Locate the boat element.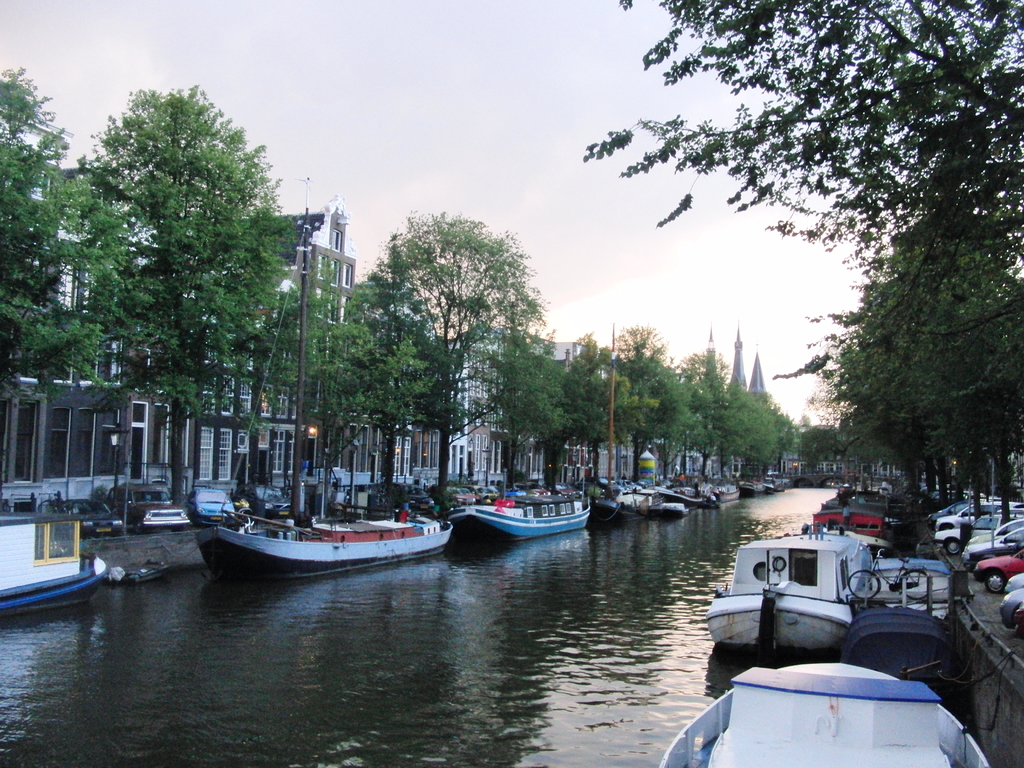
Element bbox: bbox=[658, 663, 993, 767].
